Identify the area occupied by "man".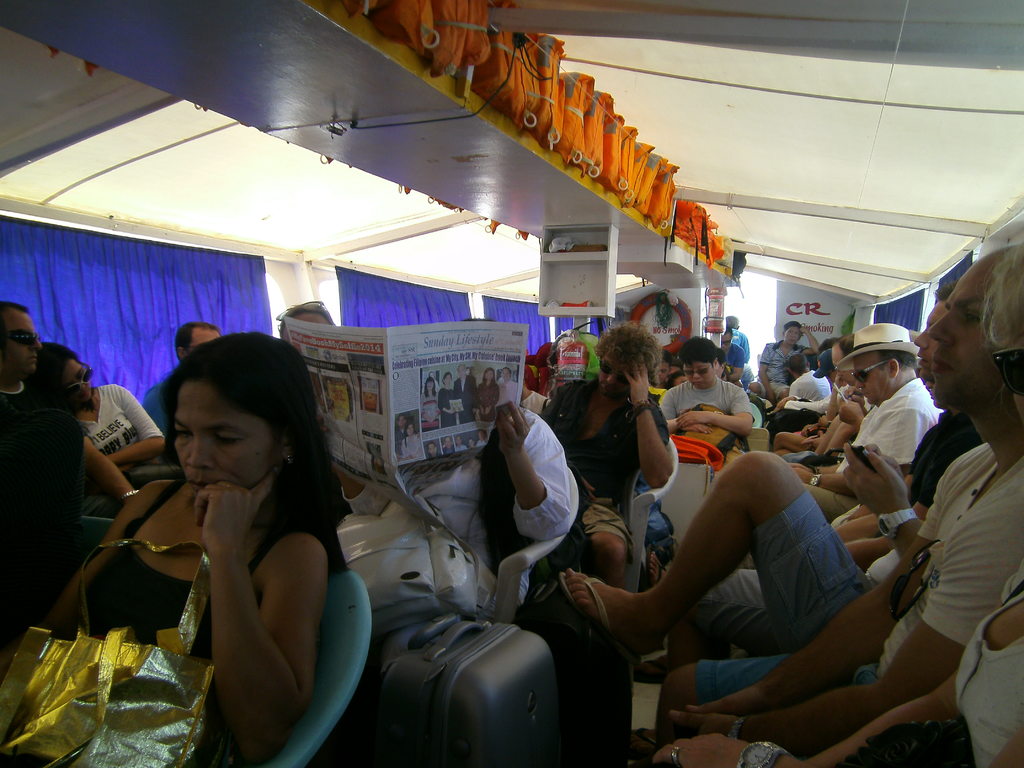
Area: rect(766, 352, 836, 419).
